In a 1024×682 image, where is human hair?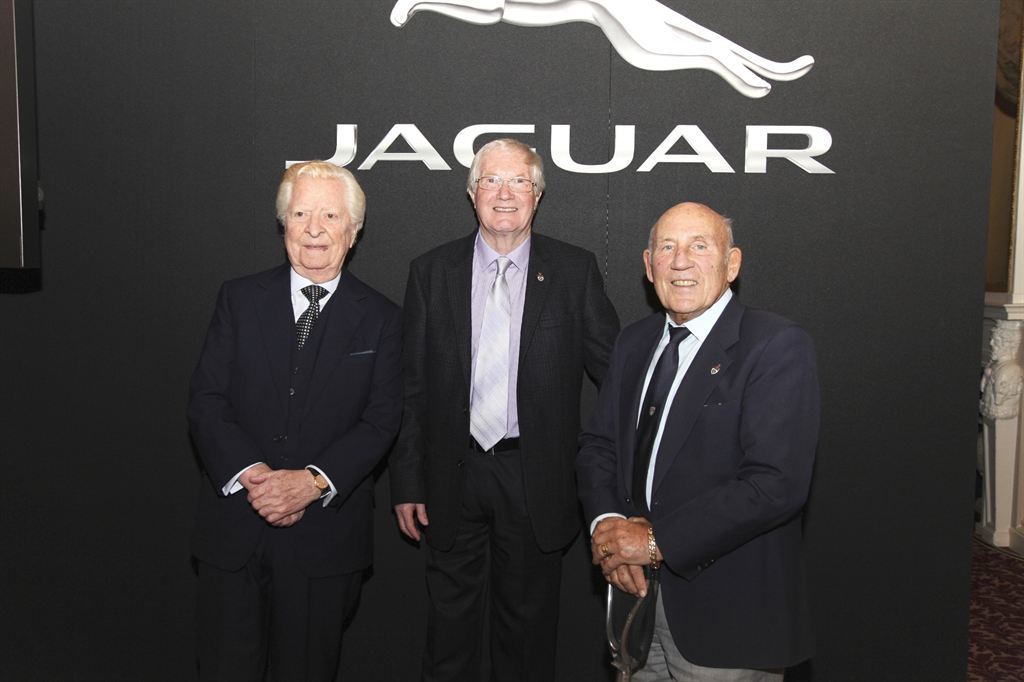
[468, 132, 547, 217].
